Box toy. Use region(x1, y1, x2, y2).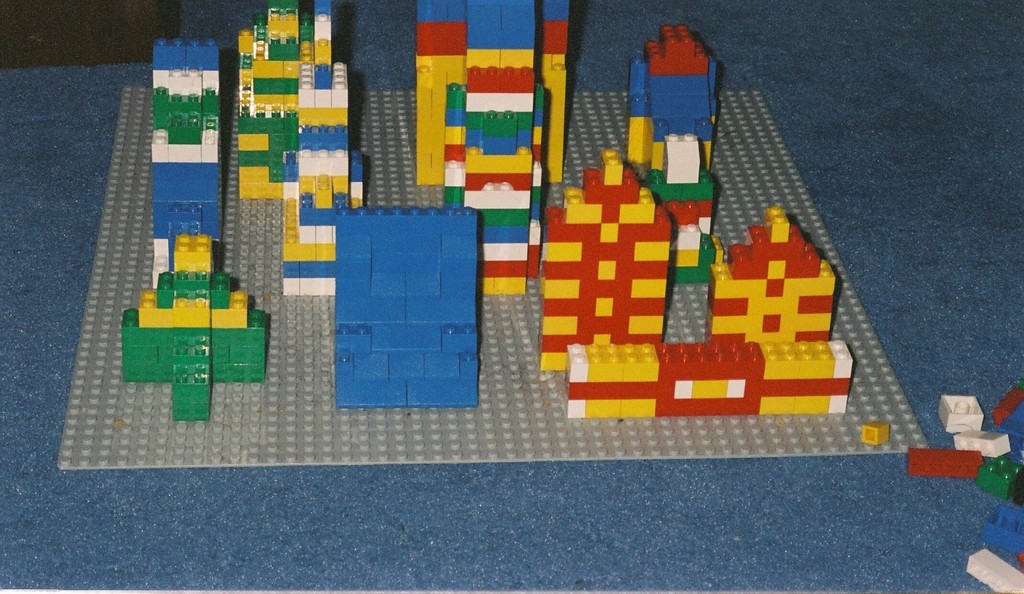
region(951, 428, 1009, 456).
